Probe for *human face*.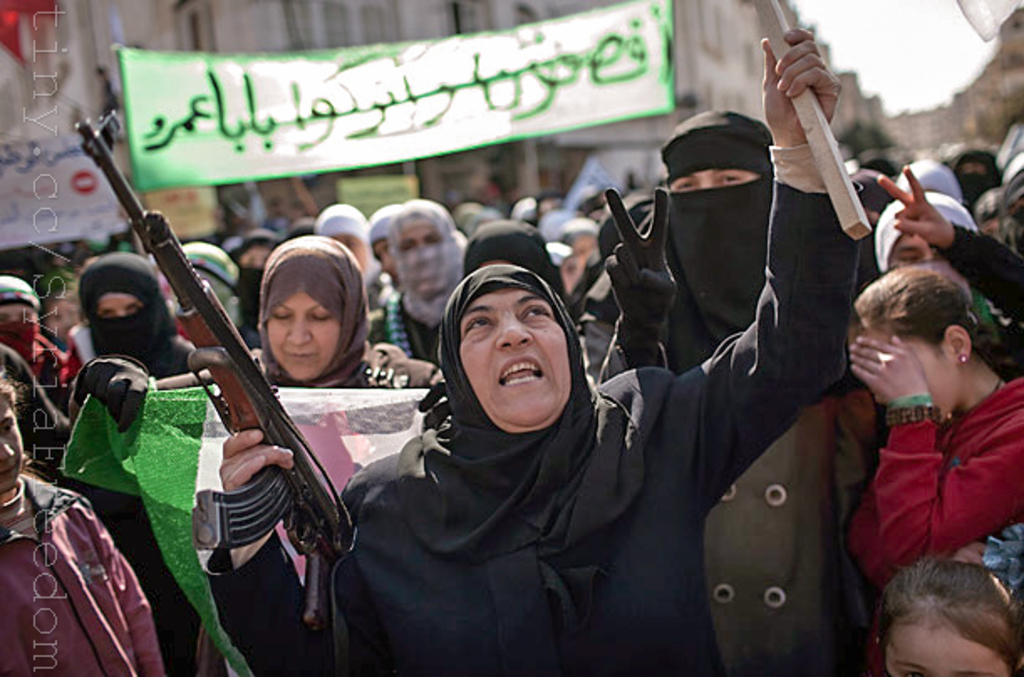
Probe result: [left=873, top=223, right=937, bottom=268].
